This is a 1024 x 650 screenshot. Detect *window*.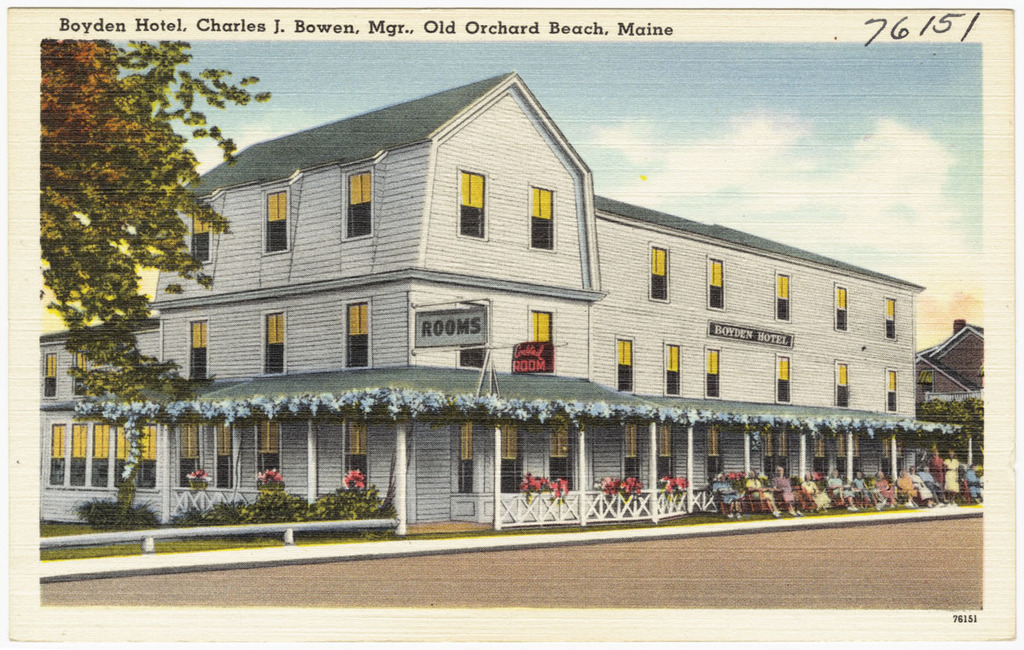
box(527, 310, 554, 342).
